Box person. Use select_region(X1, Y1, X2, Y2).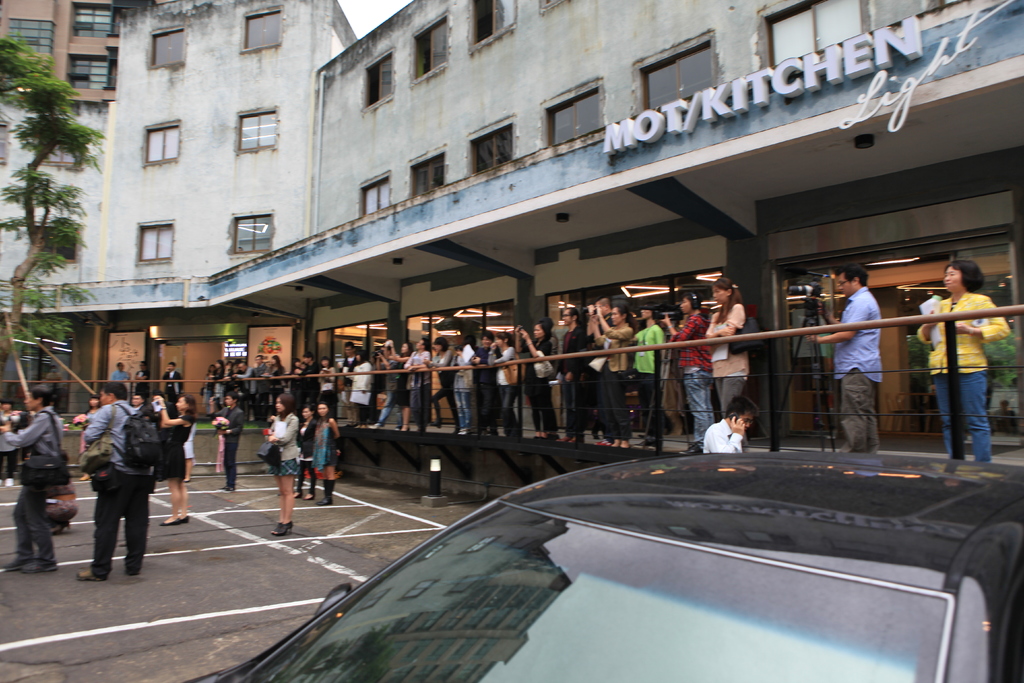
select_region(452, 330, 474, 435).
